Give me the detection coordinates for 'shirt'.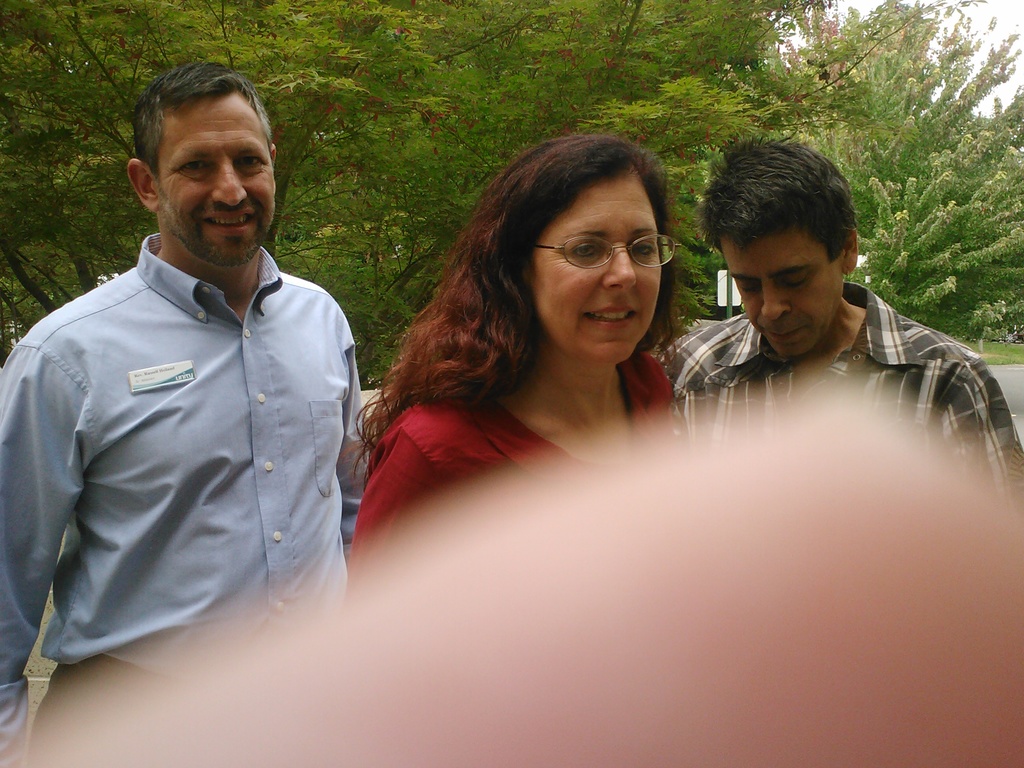
box=[657, 280, 1022, 509].
